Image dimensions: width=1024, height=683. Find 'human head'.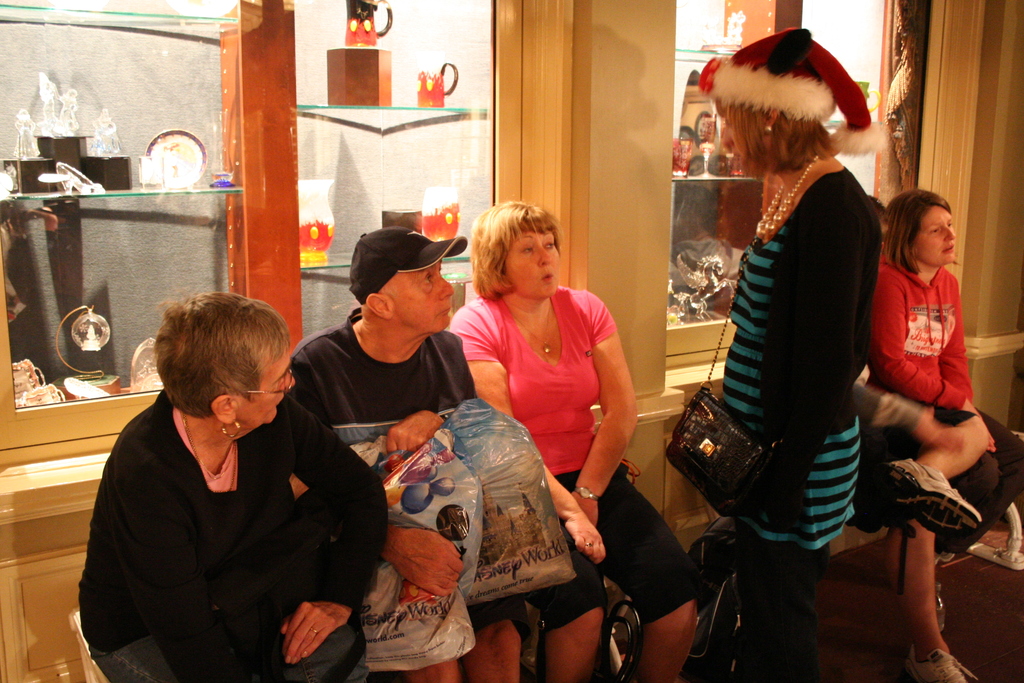
pyautogui.locateOnScreen(888, 186, 957, 267).
